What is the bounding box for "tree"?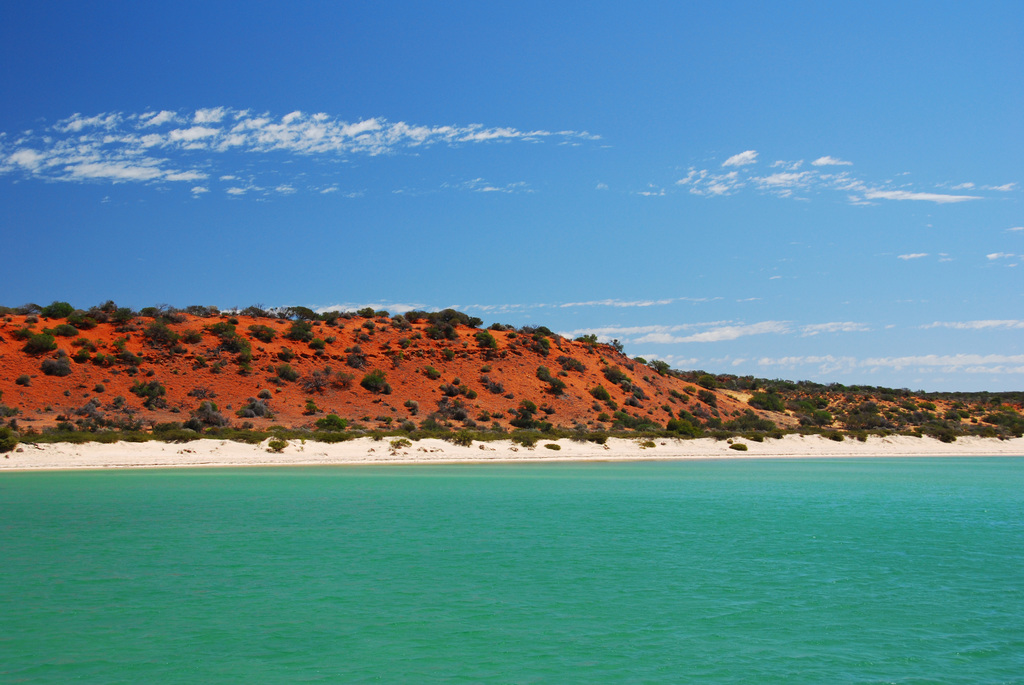
bbox=(604, 363, 632, 391).
